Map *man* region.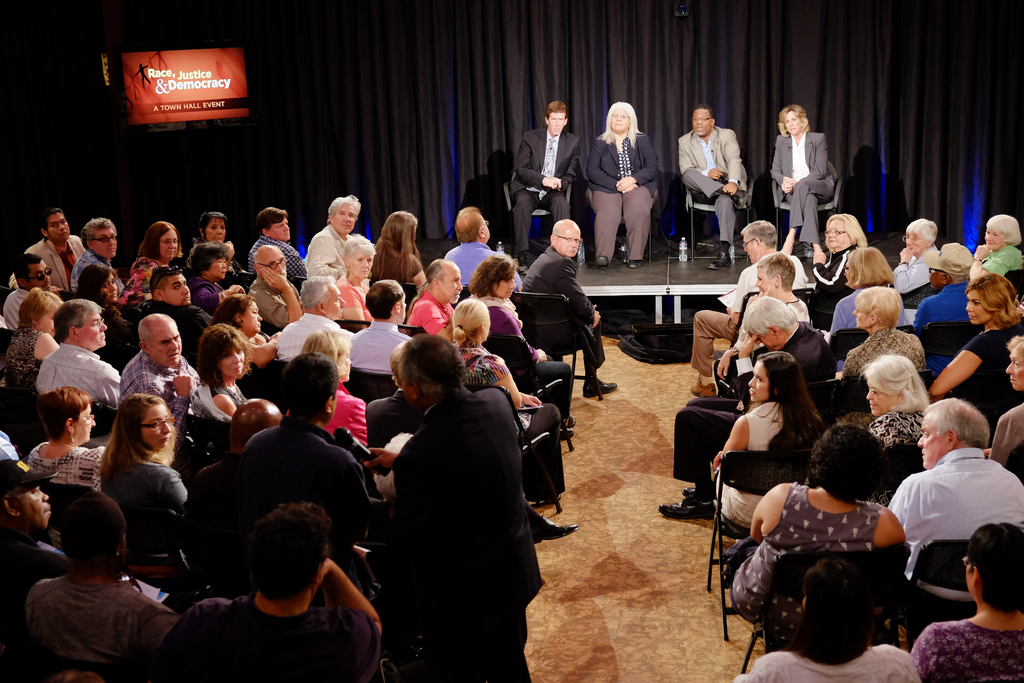
Mapped to 1, 249, 54, 330.
